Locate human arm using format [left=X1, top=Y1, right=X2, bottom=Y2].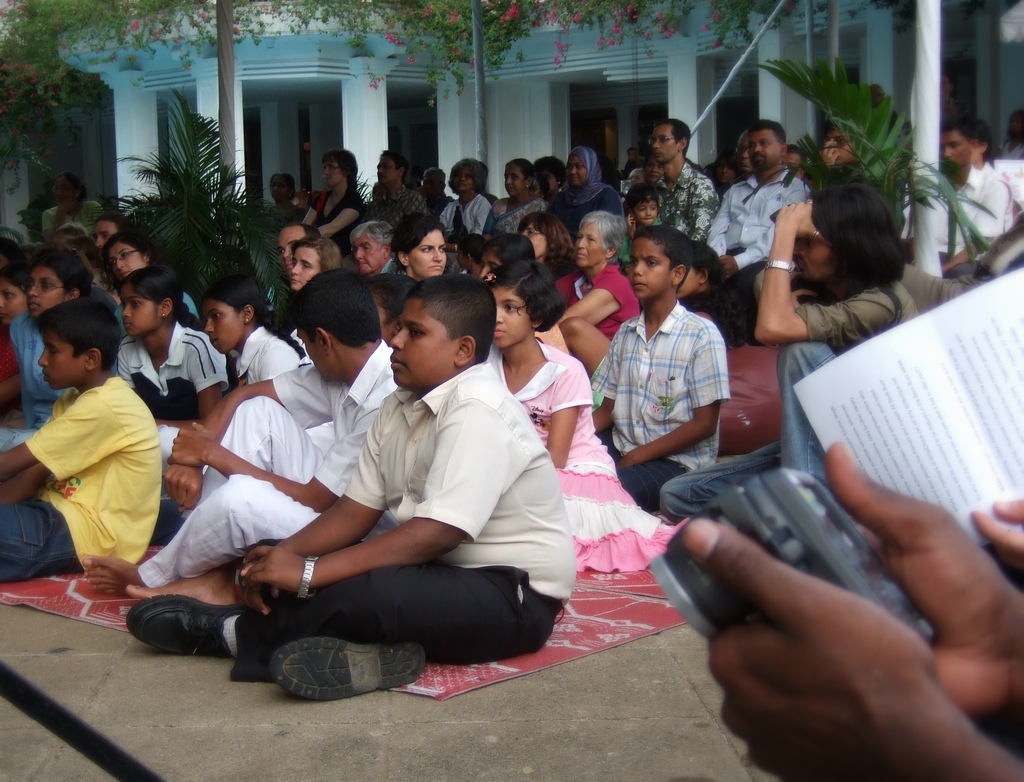
[left=716, top=224, right=770, bottom=277].
